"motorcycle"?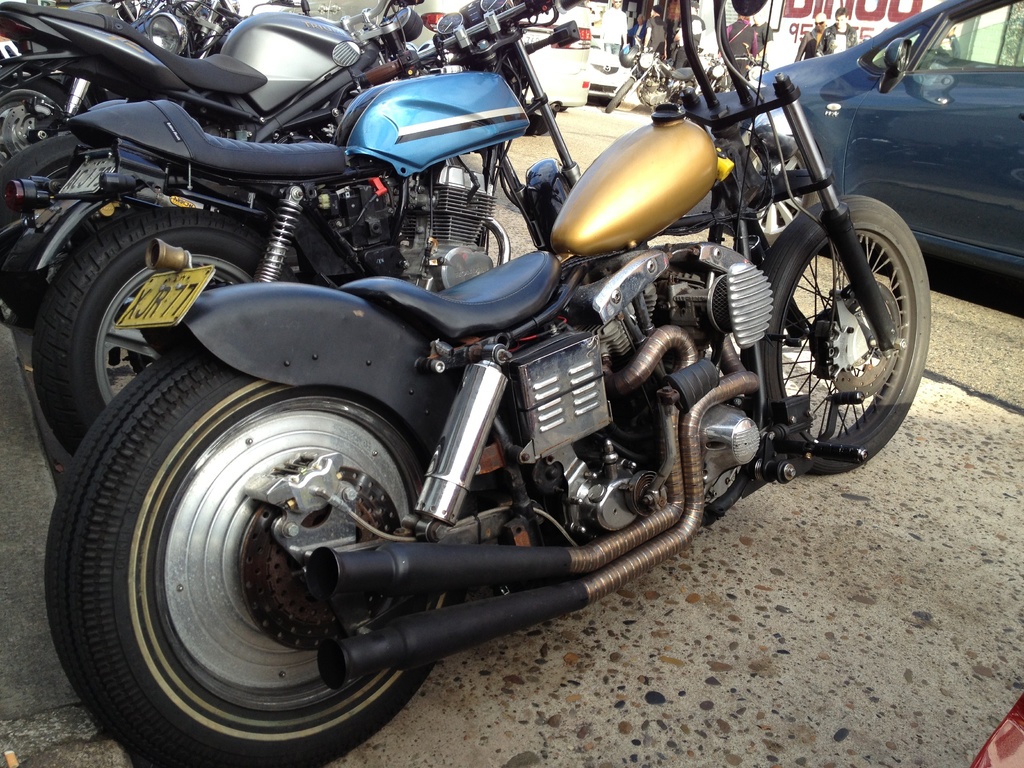
left=0, top=2, right=591, bottom=454
